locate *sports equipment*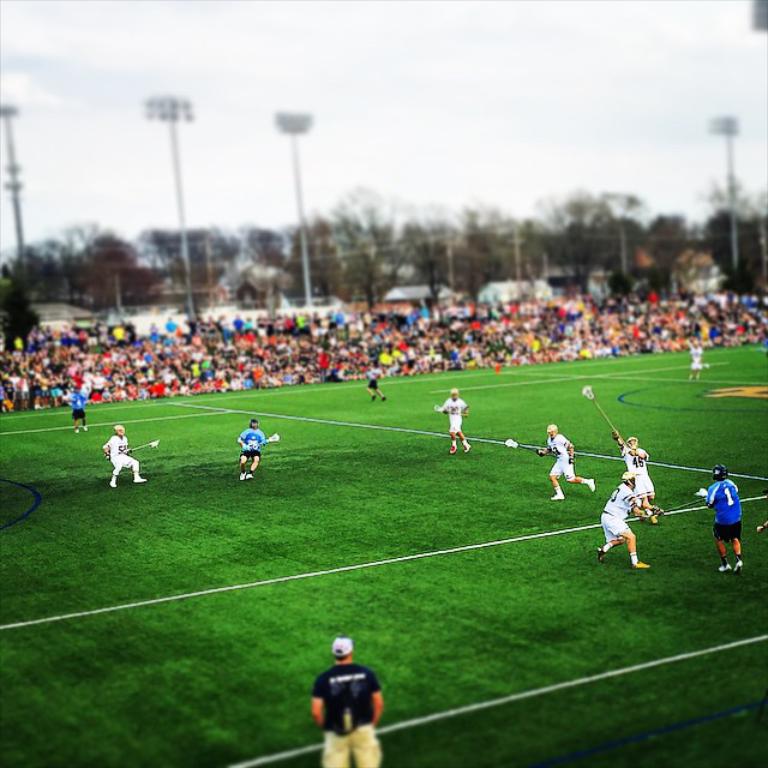
(left=581, top=382, right=623, bottom=438)
